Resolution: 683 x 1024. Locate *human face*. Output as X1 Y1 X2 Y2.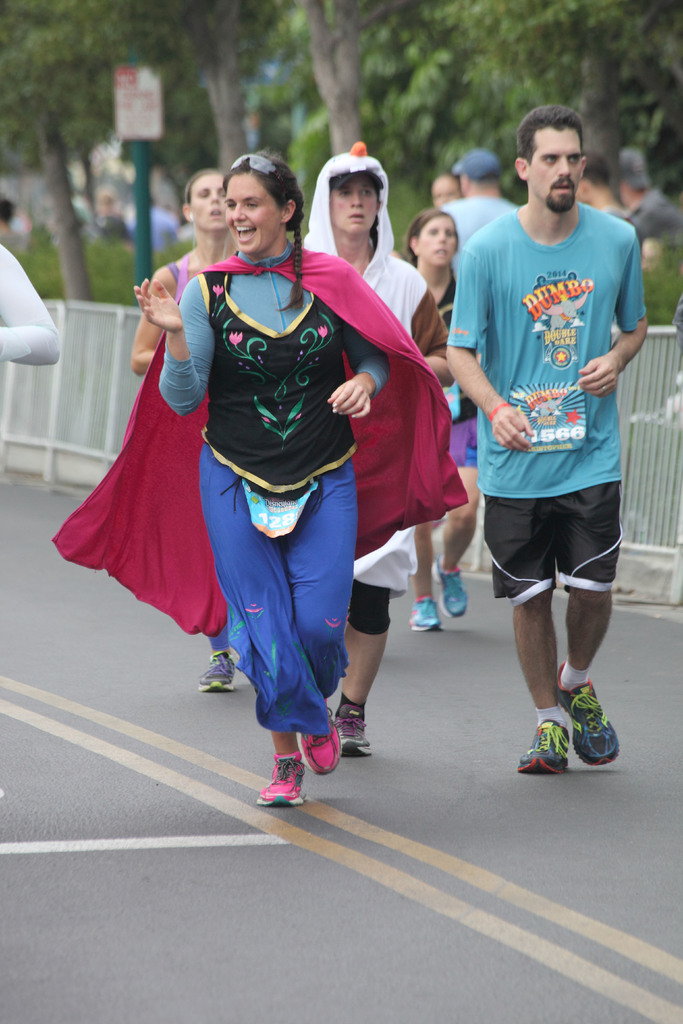
432 175 459 209.
